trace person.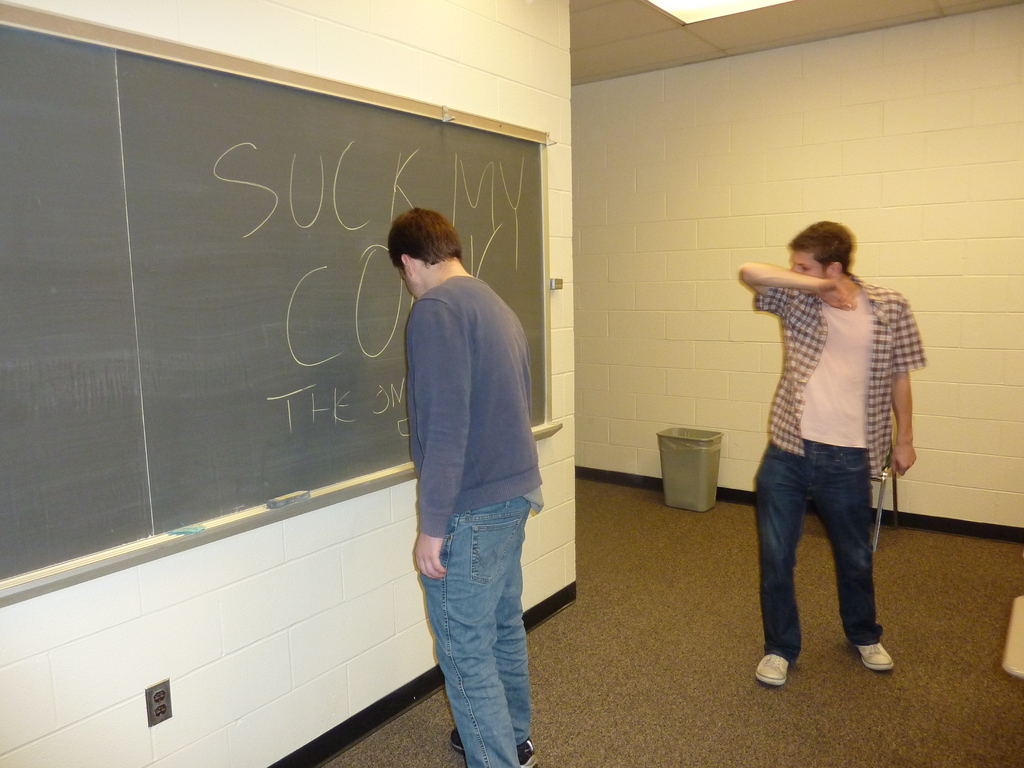
Traced to x1=738, y1=219, x2=930, y2=689.
